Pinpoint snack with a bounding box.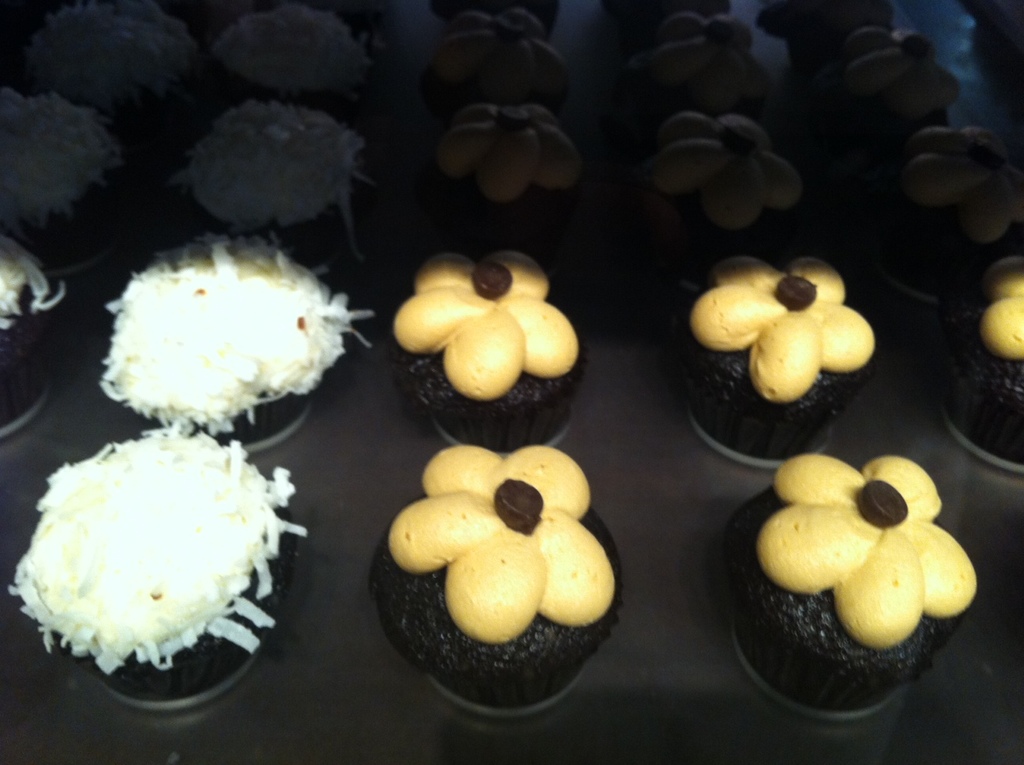
<bbox>650, 117, 810, 250</bbox>.
